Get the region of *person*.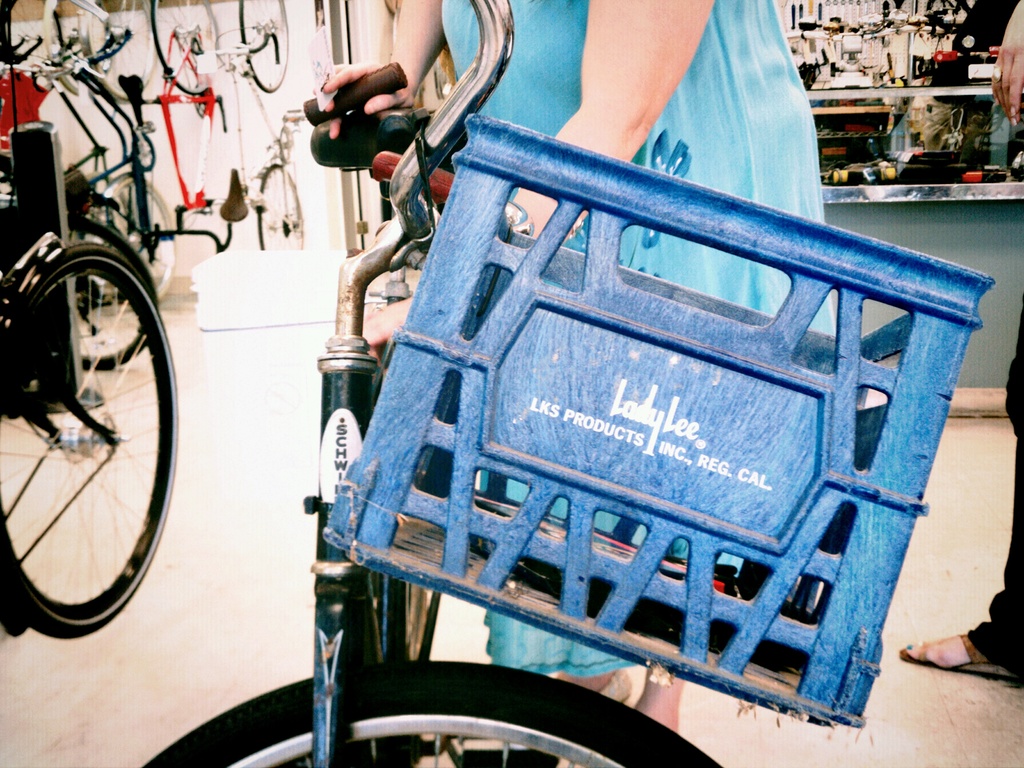
pyautogui.locateOnScreen(314, 0, 835, 733).
